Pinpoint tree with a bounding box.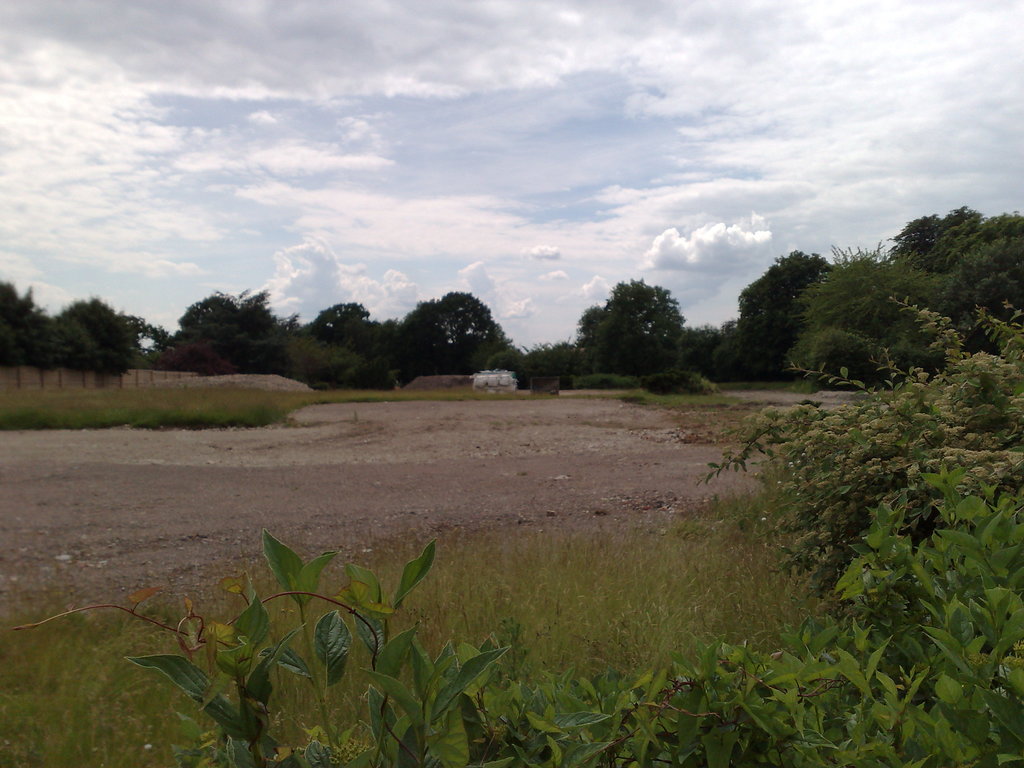
[left=904, top=206, right=1017, bottom=371].
